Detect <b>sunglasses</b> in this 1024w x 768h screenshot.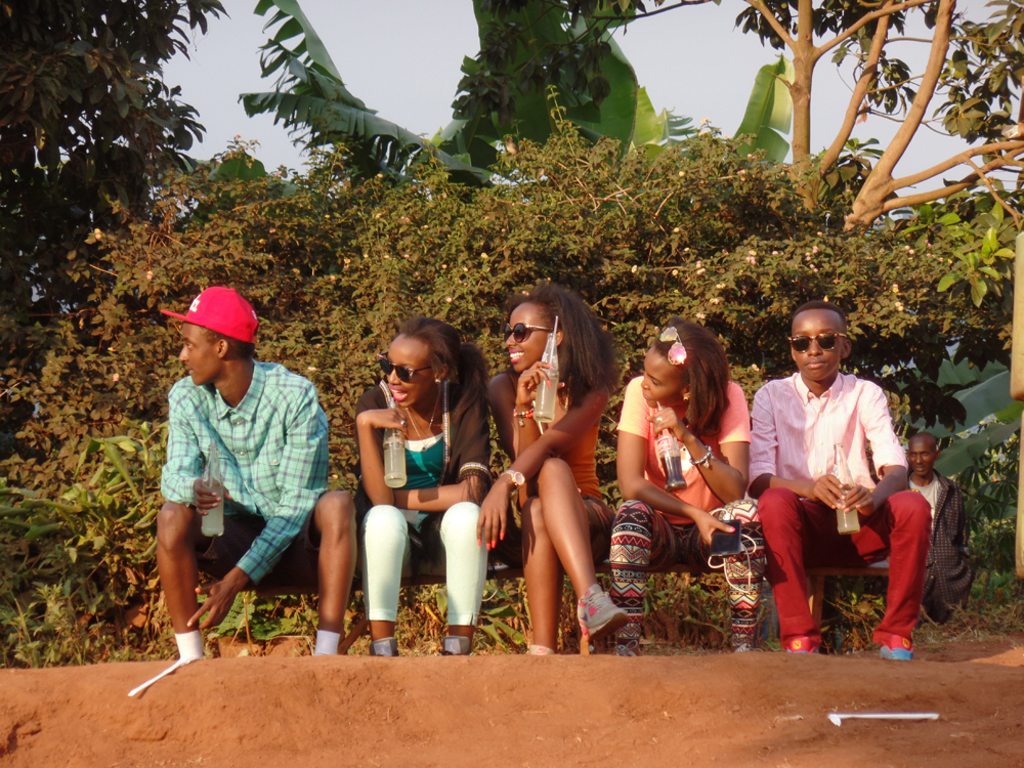
Detection: detection(379, 359, 444, 379).
